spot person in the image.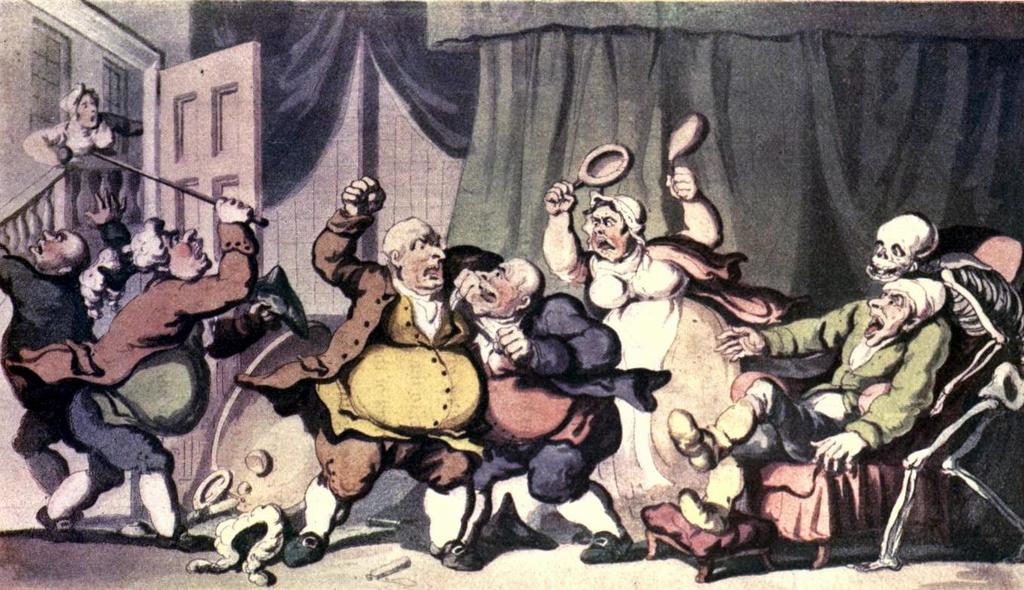
person found at [0, 188, 129, 523].
